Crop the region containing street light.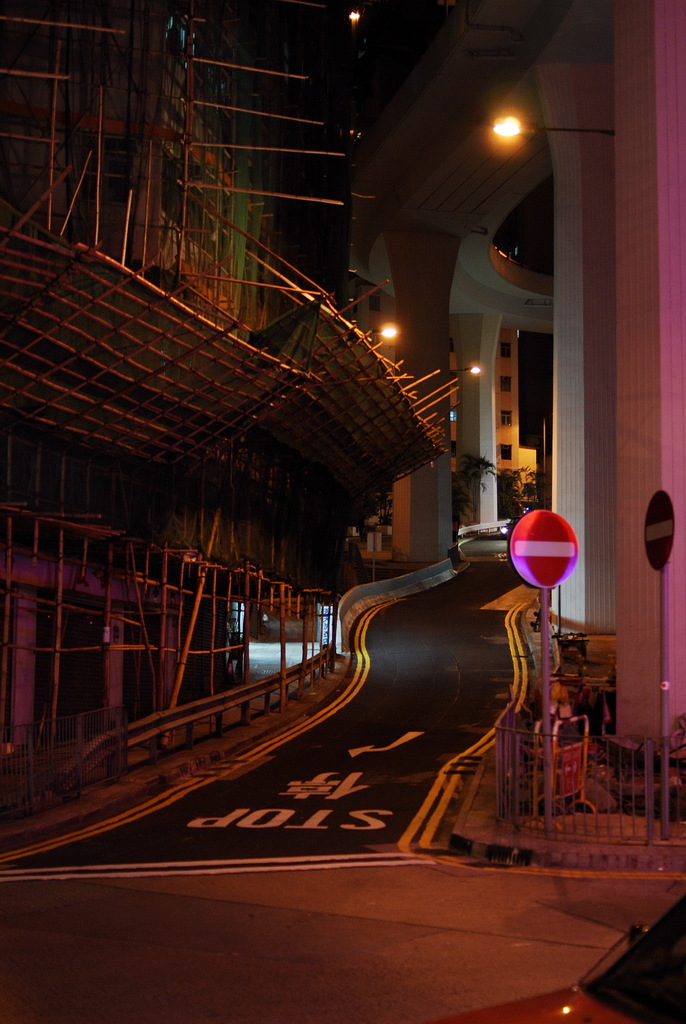
Crop region: <bbox>362, 324, 400, 342</bbox>.
